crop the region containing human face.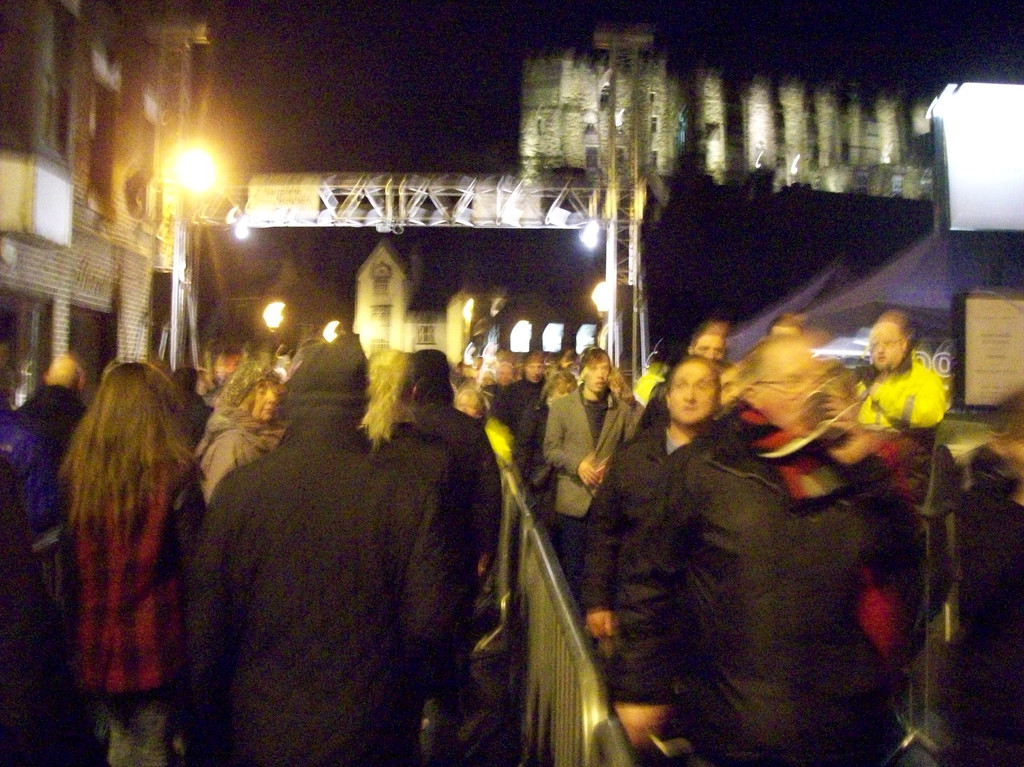
Crop region: BBox(753, 341, 812, 430).
